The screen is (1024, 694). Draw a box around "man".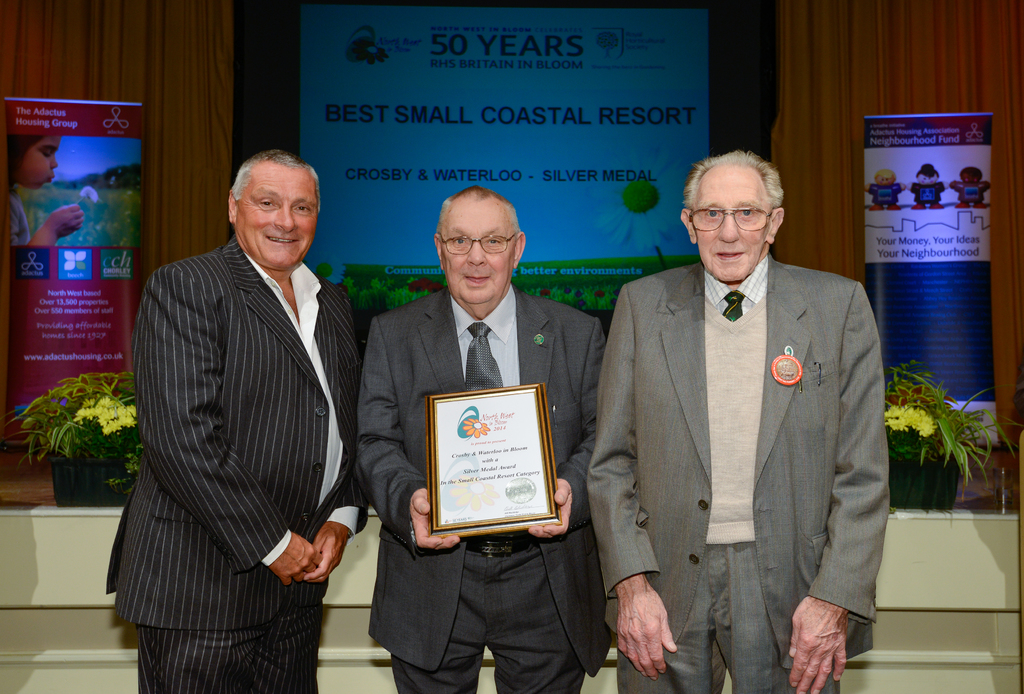
l=573, t=127, r=887, b=693.
